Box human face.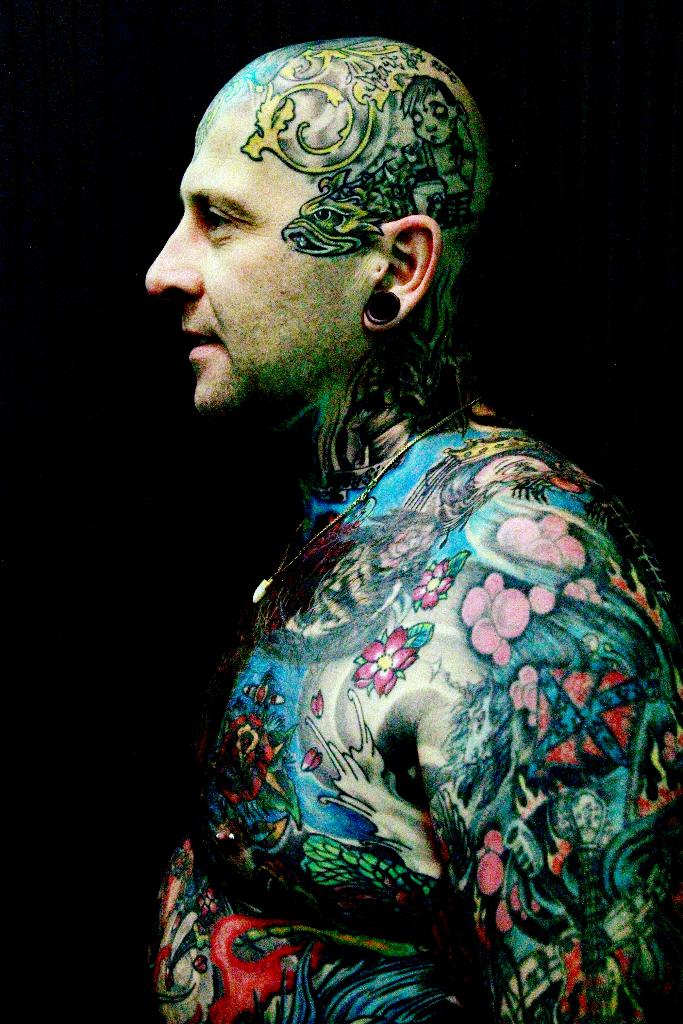
146,90,360,410.
